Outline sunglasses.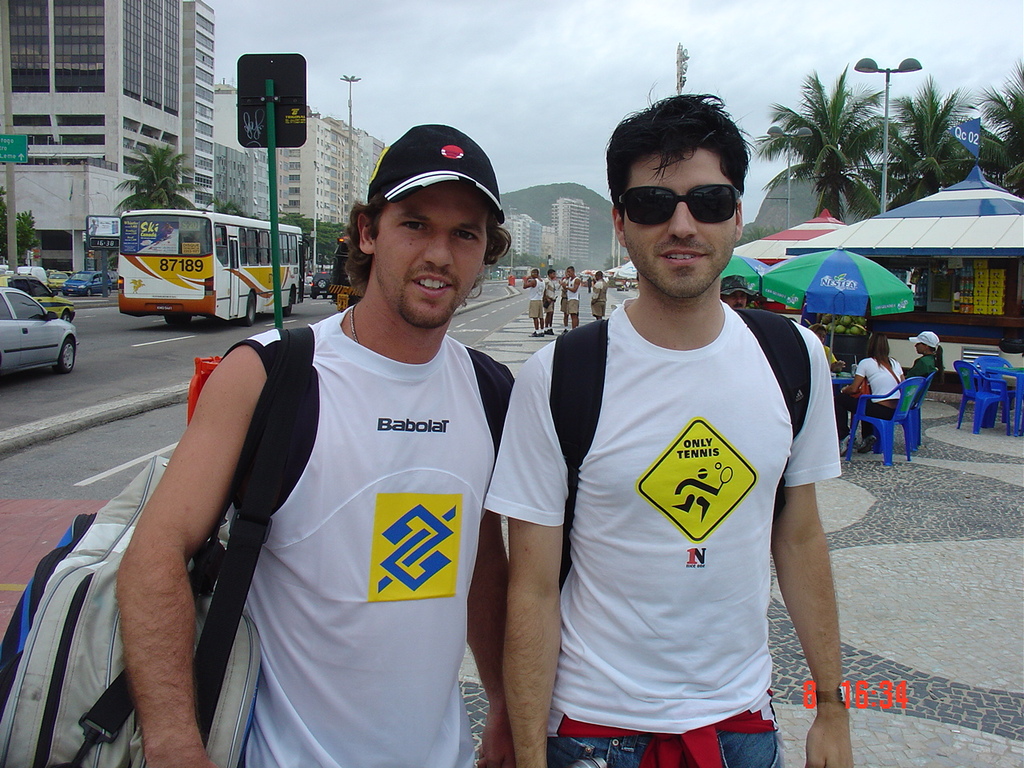
Outline: bbox=(618, 182, 741, 226).
